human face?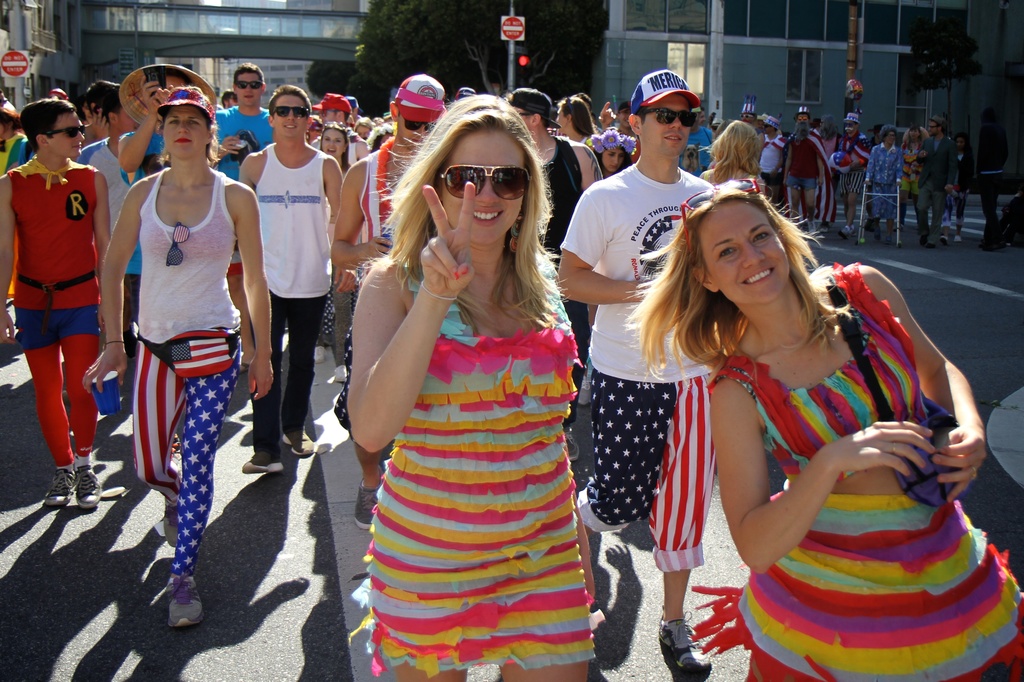
crop(394, 120, 433, 146)
